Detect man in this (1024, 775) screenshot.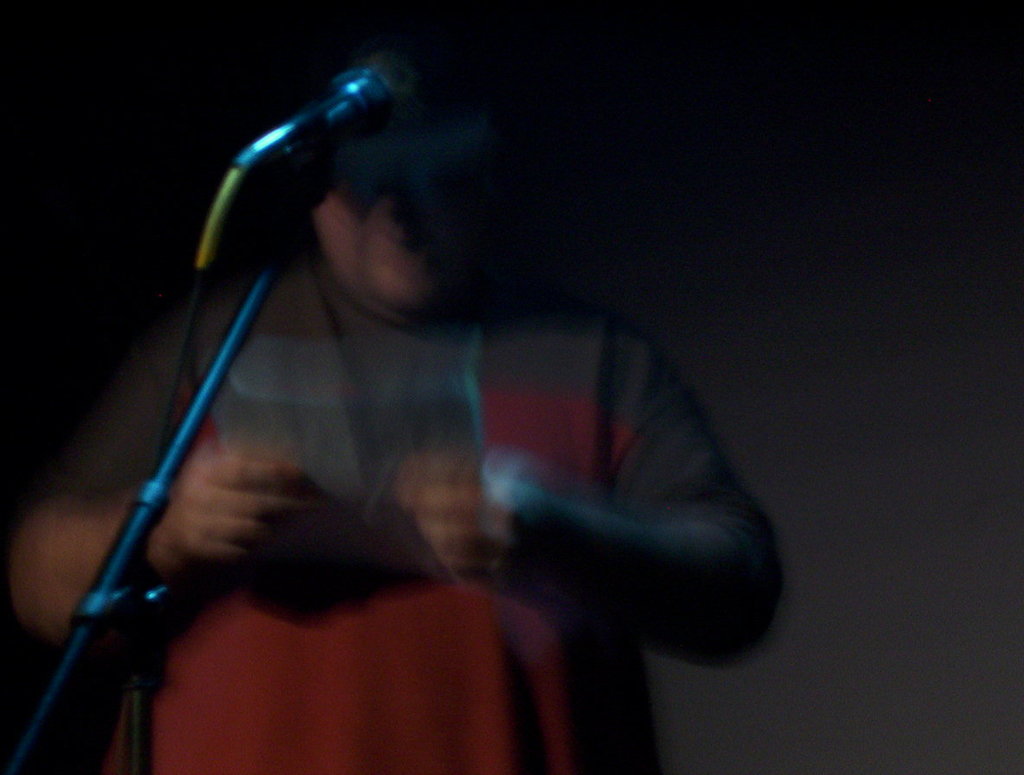
Detection: 29,27,802,769.
